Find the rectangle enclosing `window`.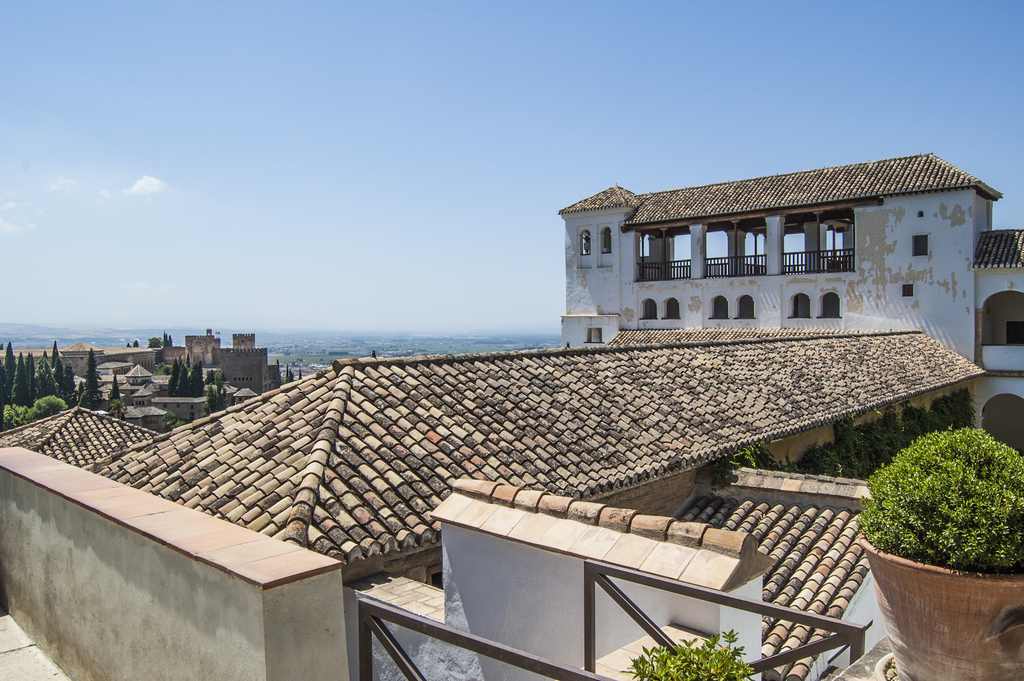
[710,295,732,325].
